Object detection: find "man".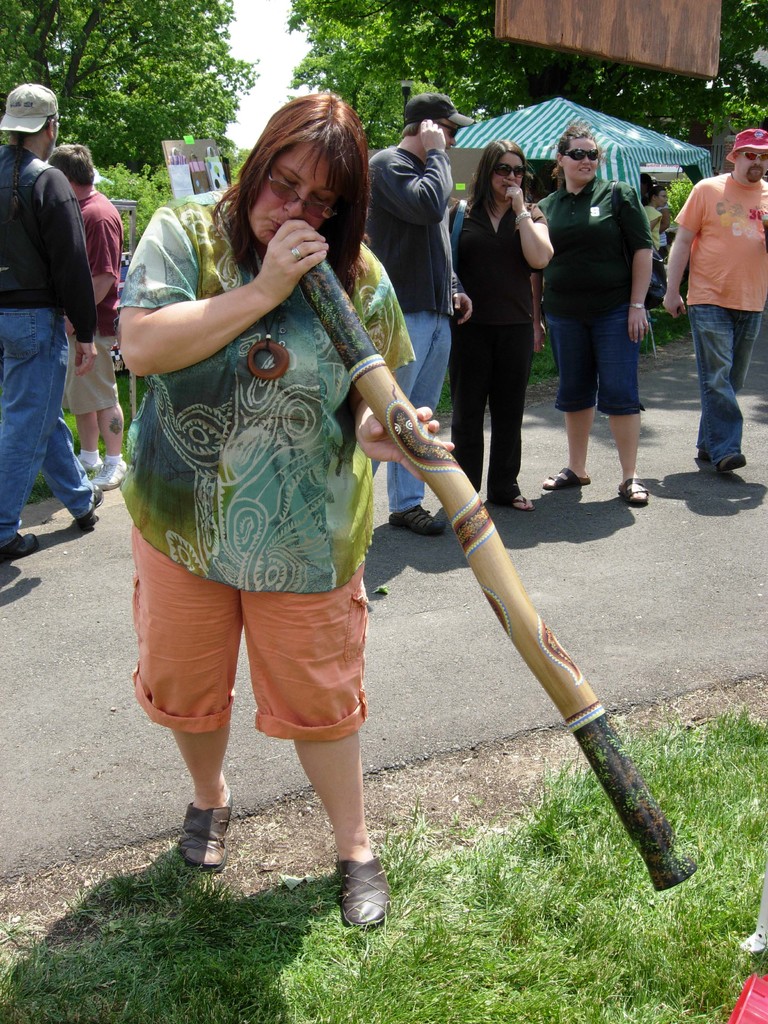
x1=362, y1=88, x2=479, y2=541.
